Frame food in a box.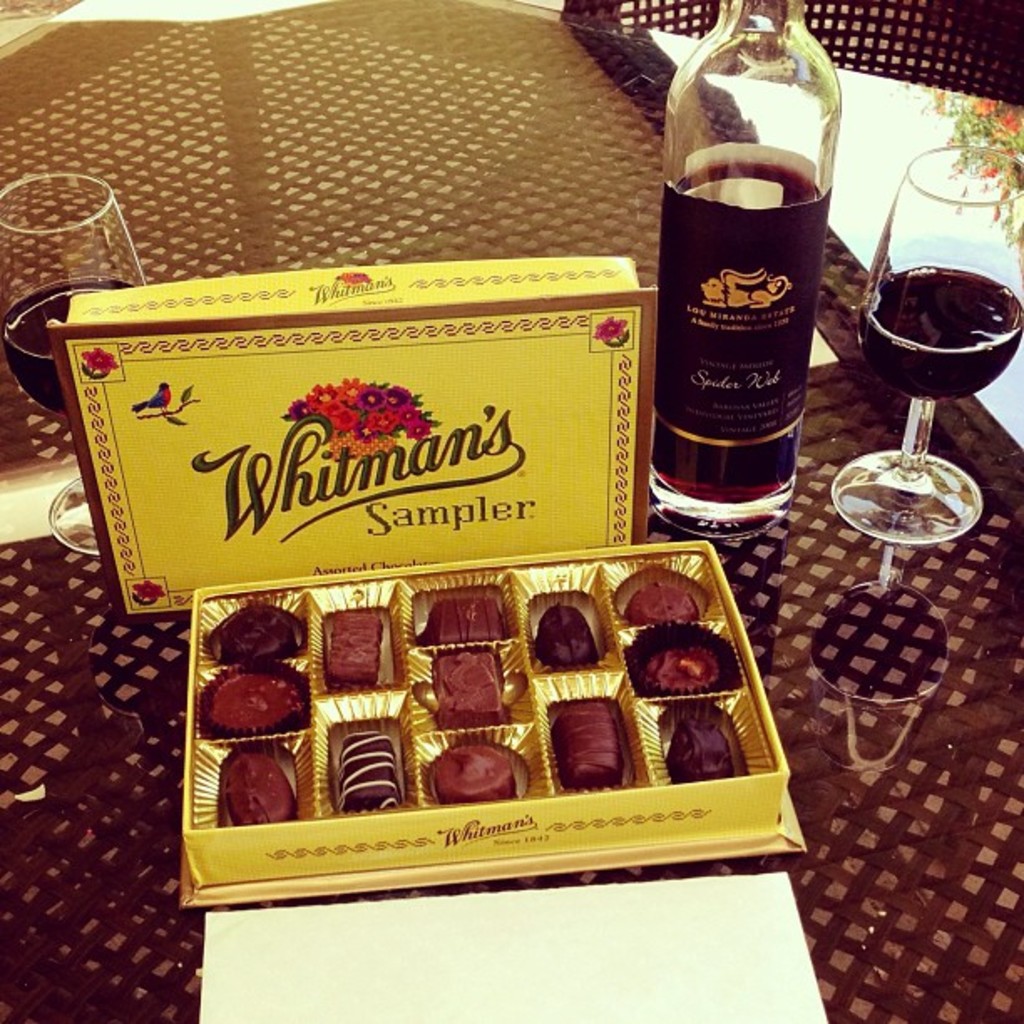
{"left": 537, "top": 602, "right": 597, "bottom": 663}.
